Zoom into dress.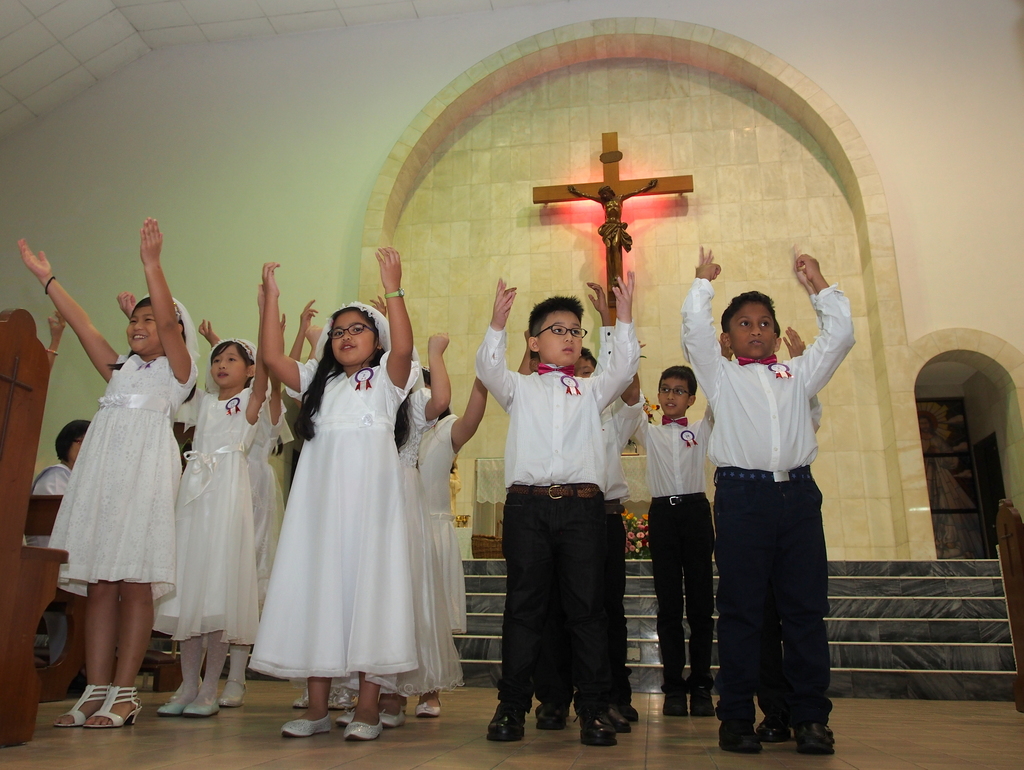
Zoom target: BBox(246, 392, 289, 605).
